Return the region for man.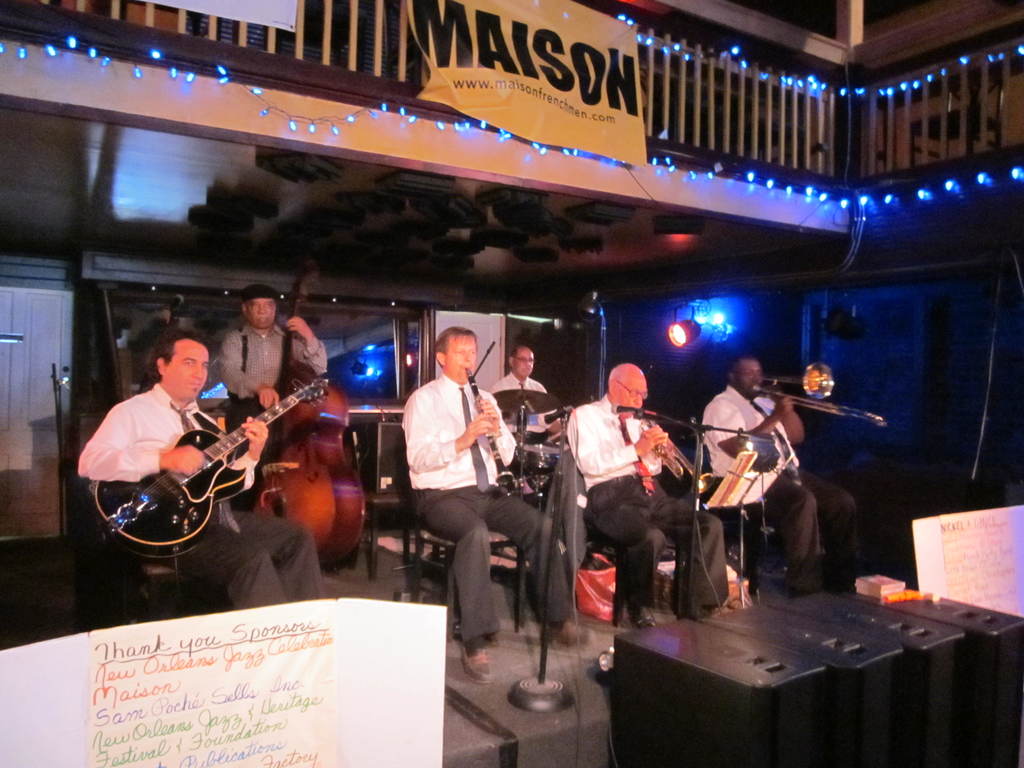
select_region(495, 348, 554, 444).
